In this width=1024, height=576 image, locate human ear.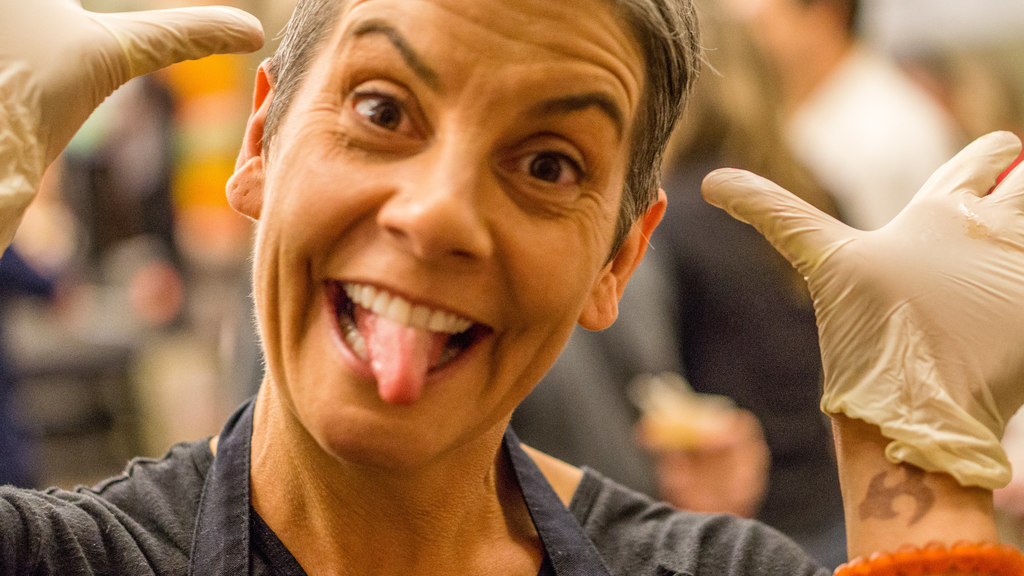
Bounding box: Rect(578, 188, 667, 332).
